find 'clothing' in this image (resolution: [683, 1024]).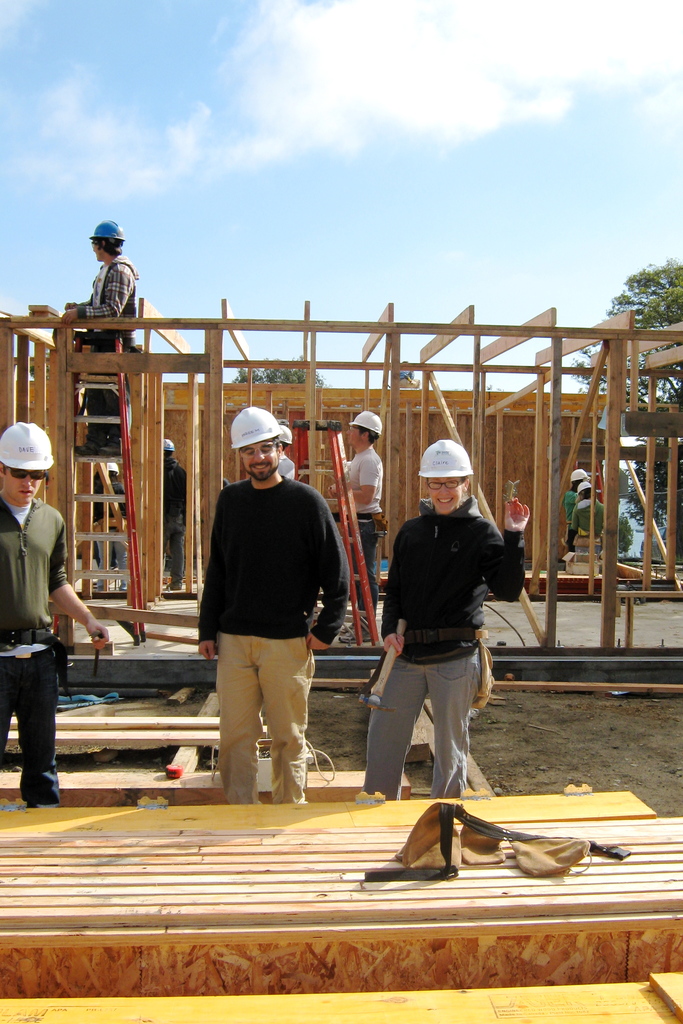
box=[367, 468, 519, 792].
